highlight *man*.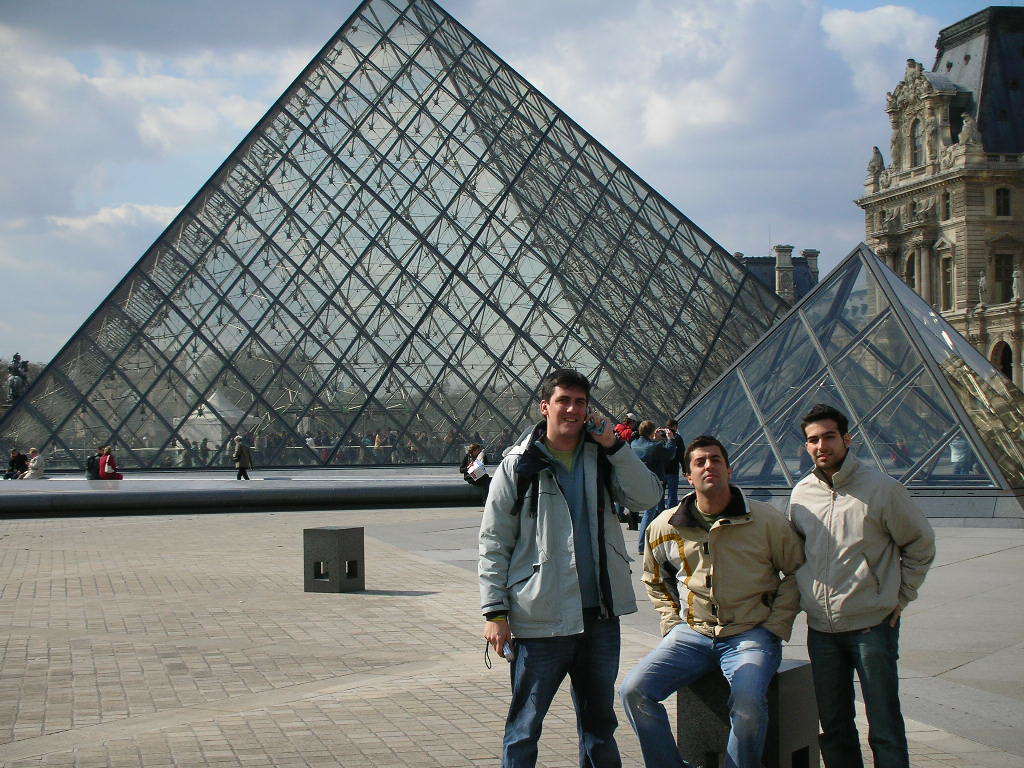
Highlighted region: 627 421 677 557.
